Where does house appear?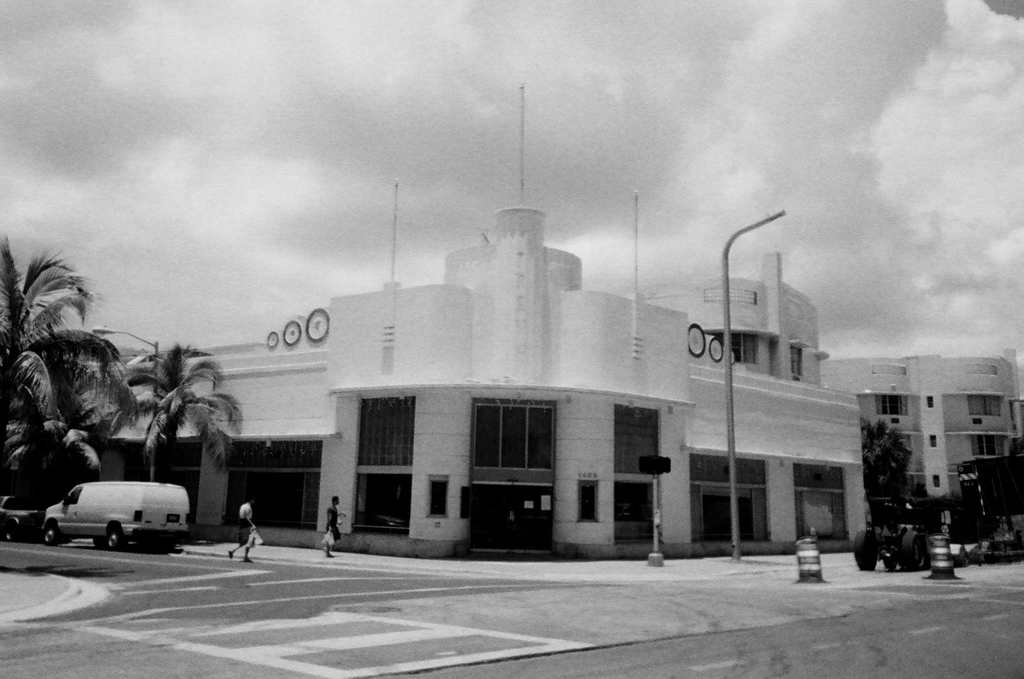
Appears at 814, 354, 1023, 541.
